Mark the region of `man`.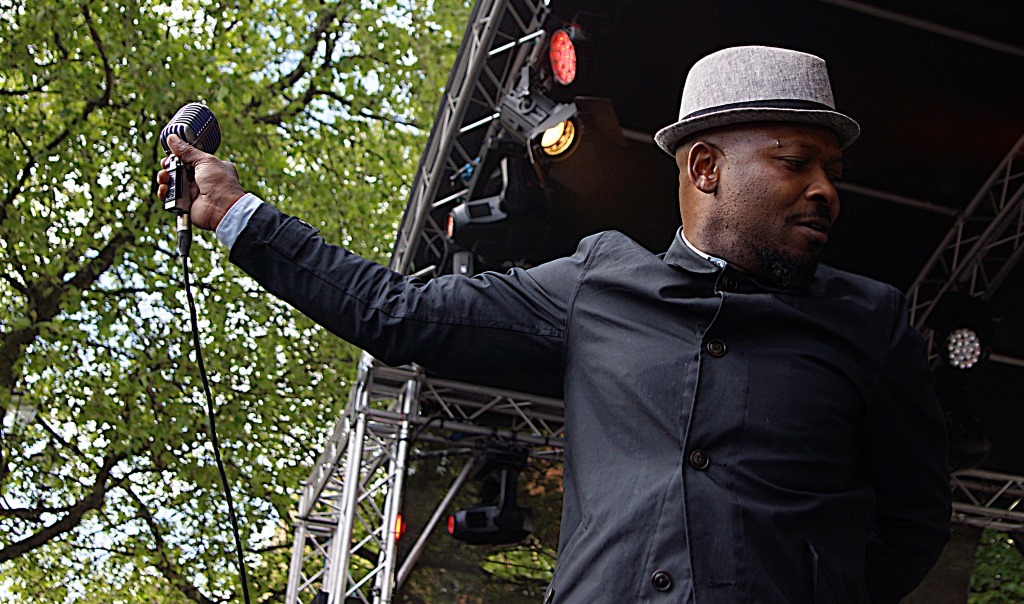
Region: (157, 44, 955, 603).
